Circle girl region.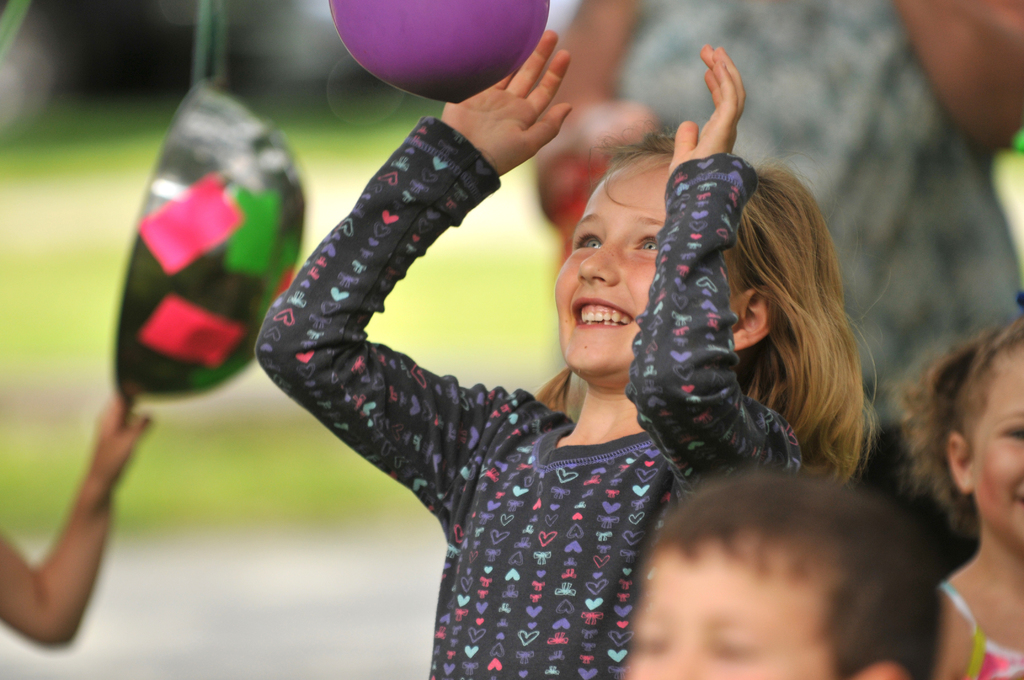
Region: [255, 31, 881, 679].
